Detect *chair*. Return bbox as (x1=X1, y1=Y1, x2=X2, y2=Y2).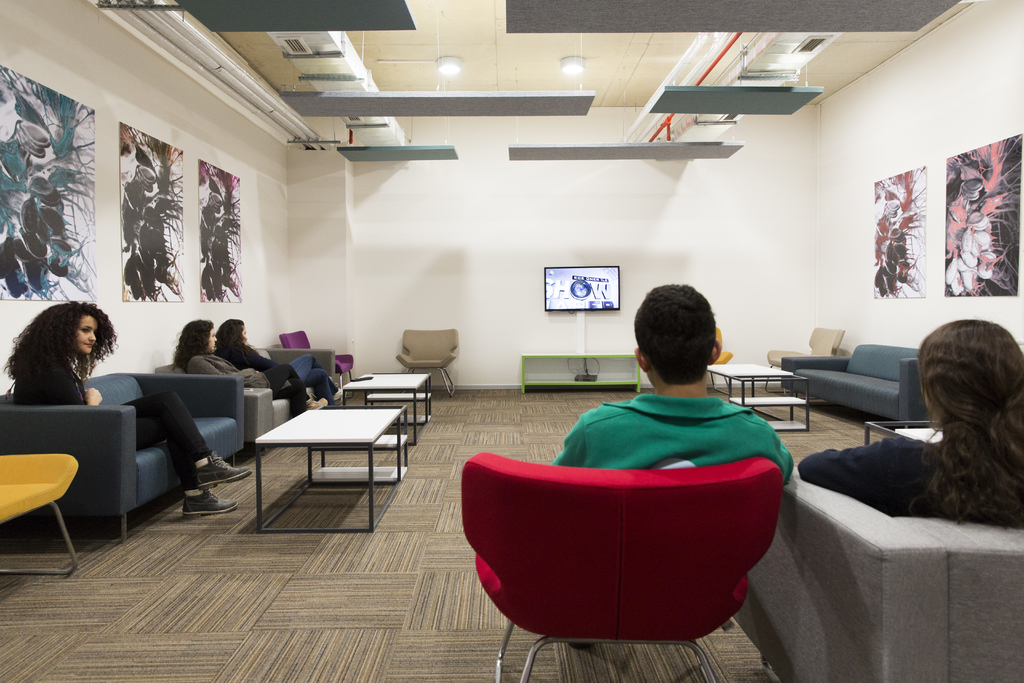
(x1=0, y1=447, x2=86, y2=584).
